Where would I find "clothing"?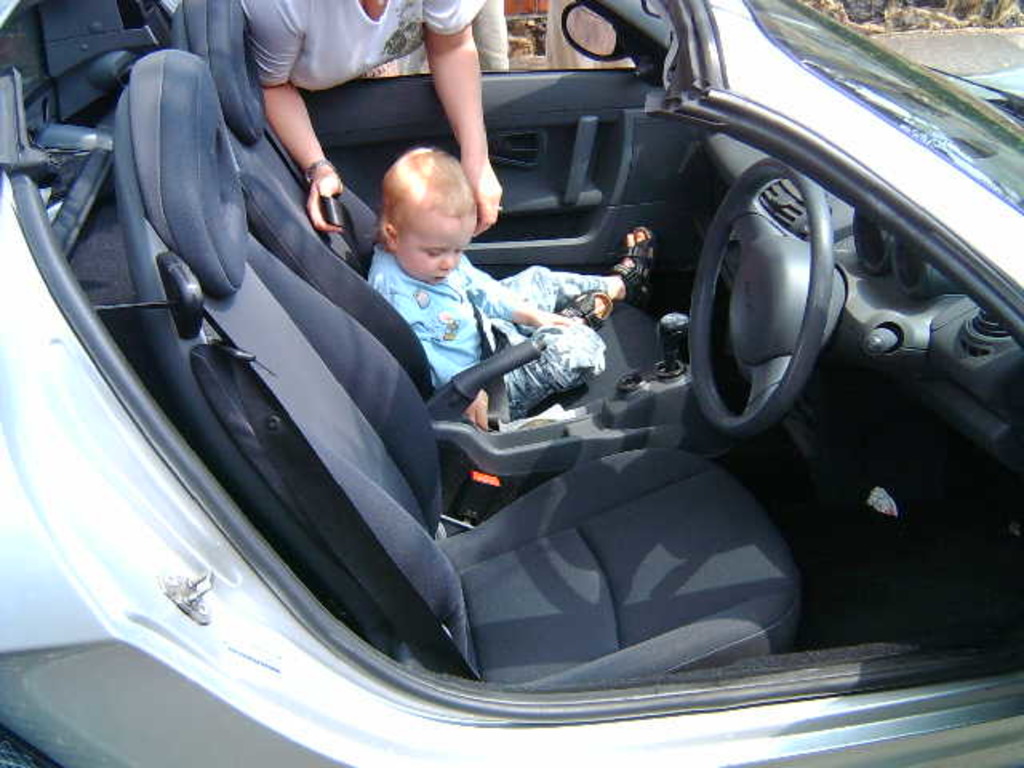
At select_region(242, 0, 499, 98).
